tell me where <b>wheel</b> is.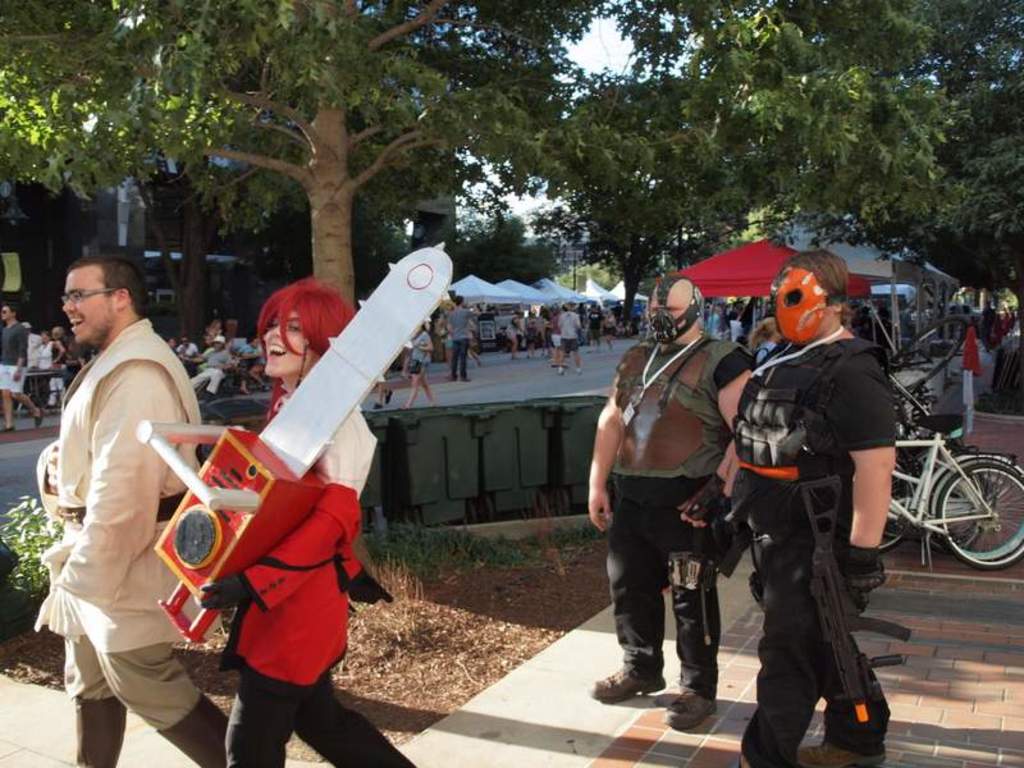
<b>wheel</b> is at crop(865, 460, 916, 552).
